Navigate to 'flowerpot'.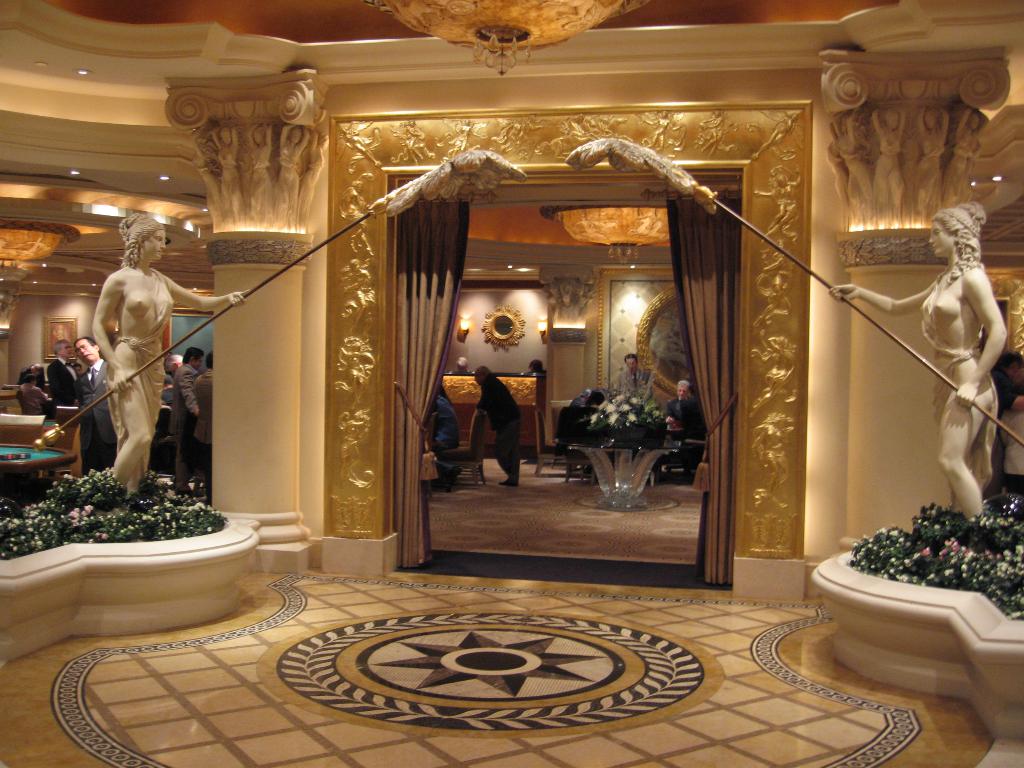
Navigation target: bbox(607, 426, 646, 450).
